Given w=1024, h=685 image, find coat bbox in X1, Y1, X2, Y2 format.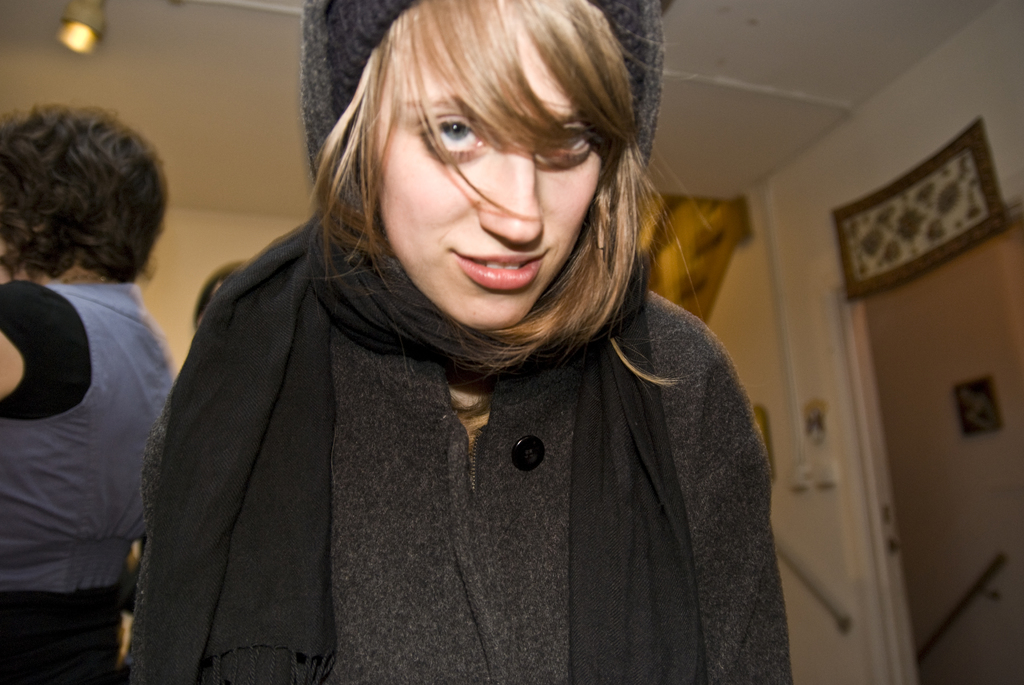
118, 0, 774, 684.
